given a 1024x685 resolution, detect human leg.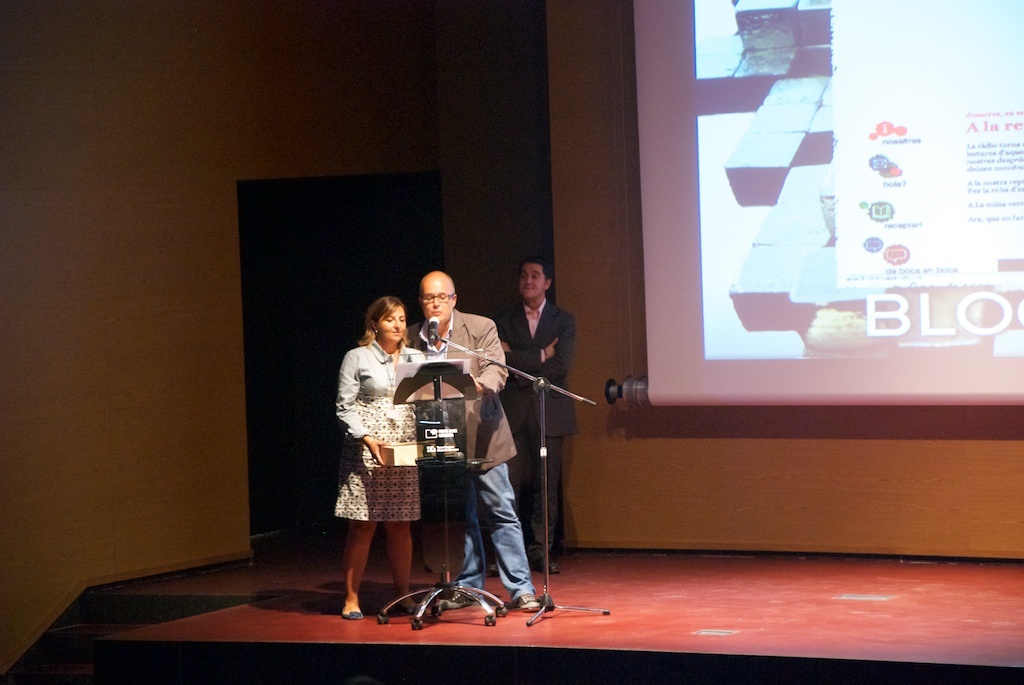
[452,460,492,591].
